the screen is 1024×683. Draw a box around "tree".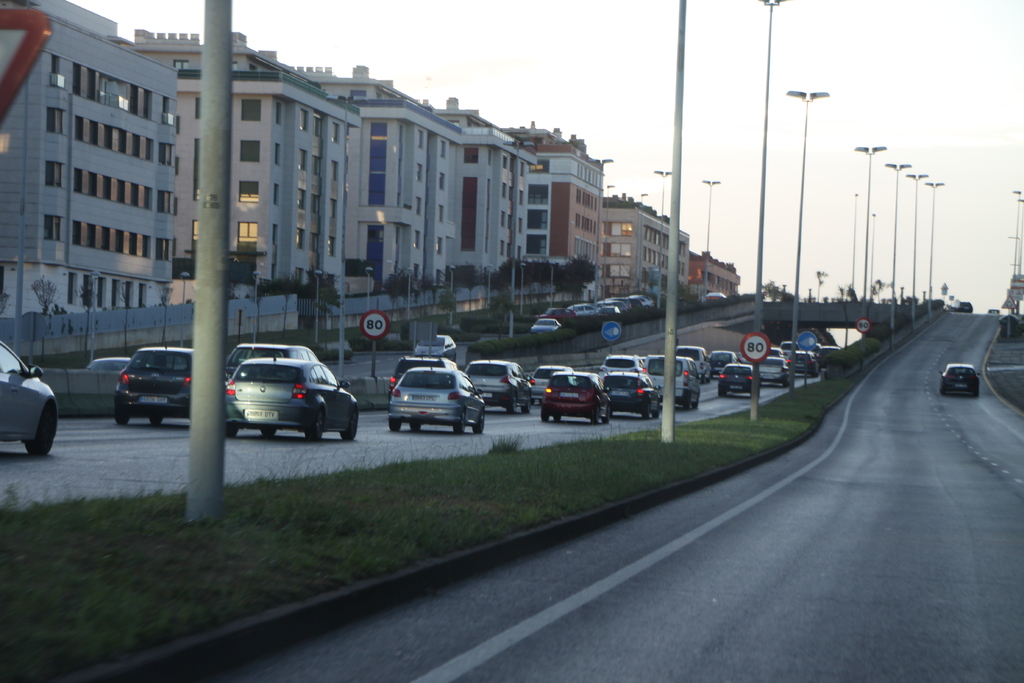
[left=263, top=268, right=344, bottom=319].
